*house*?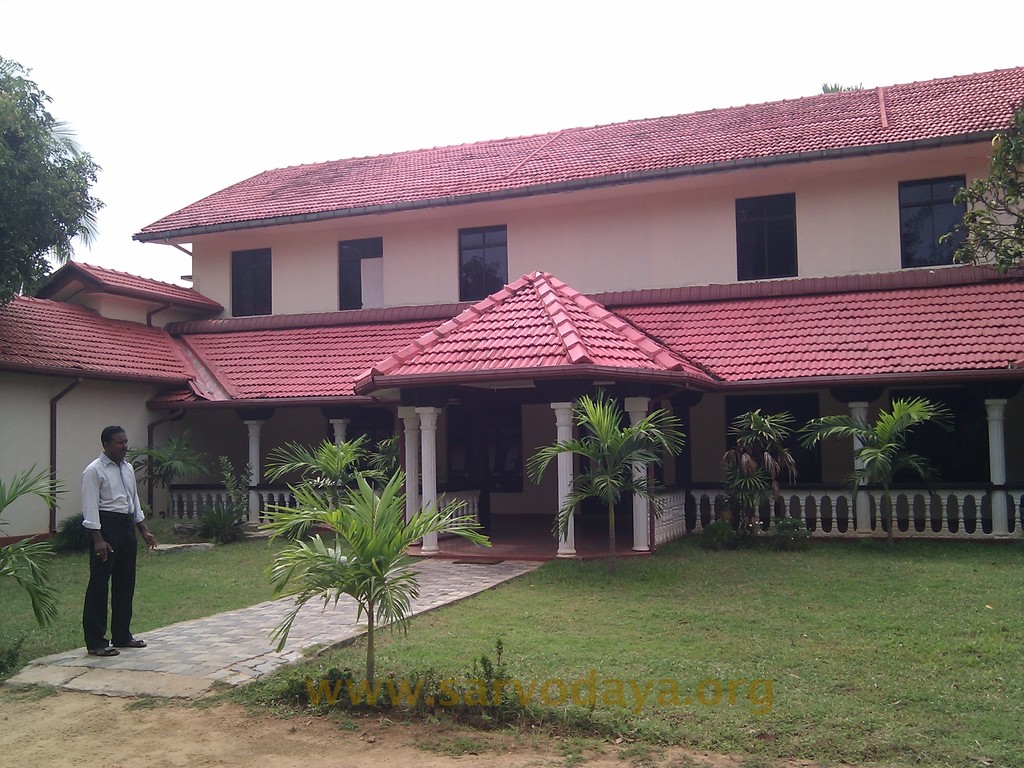
[x1=0, y1=65, x2=1023, y2=561]
